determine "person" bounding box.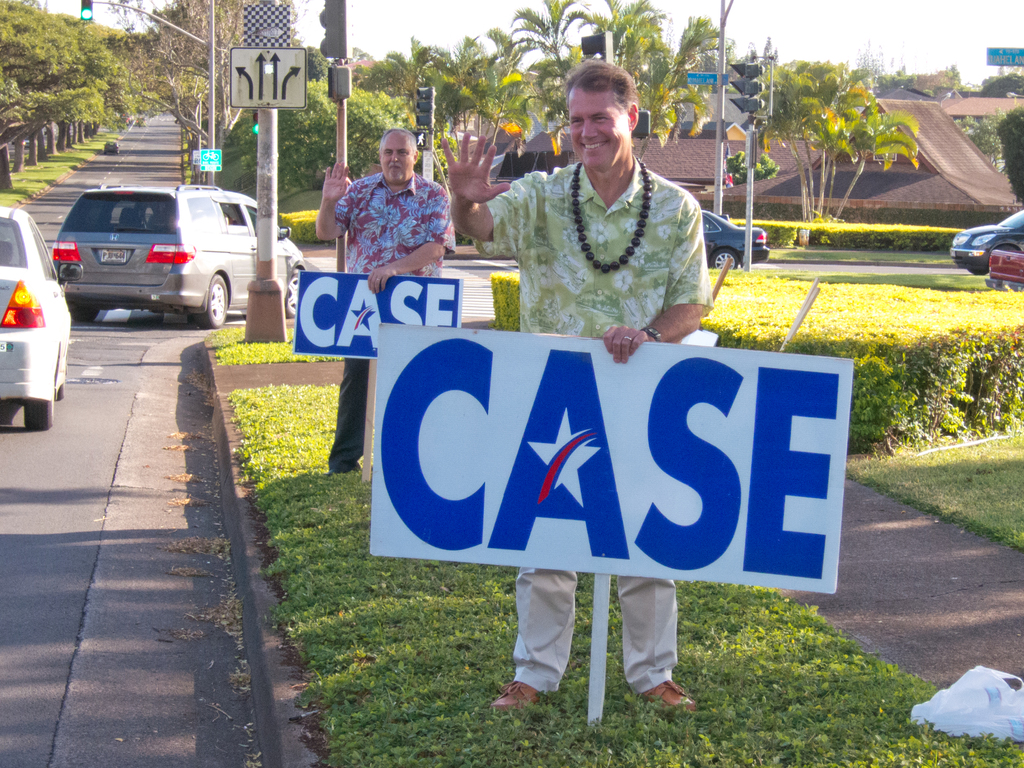
Determined: {"x1": 452, "y1": 74, "x2": 708, "y2": 713}.
